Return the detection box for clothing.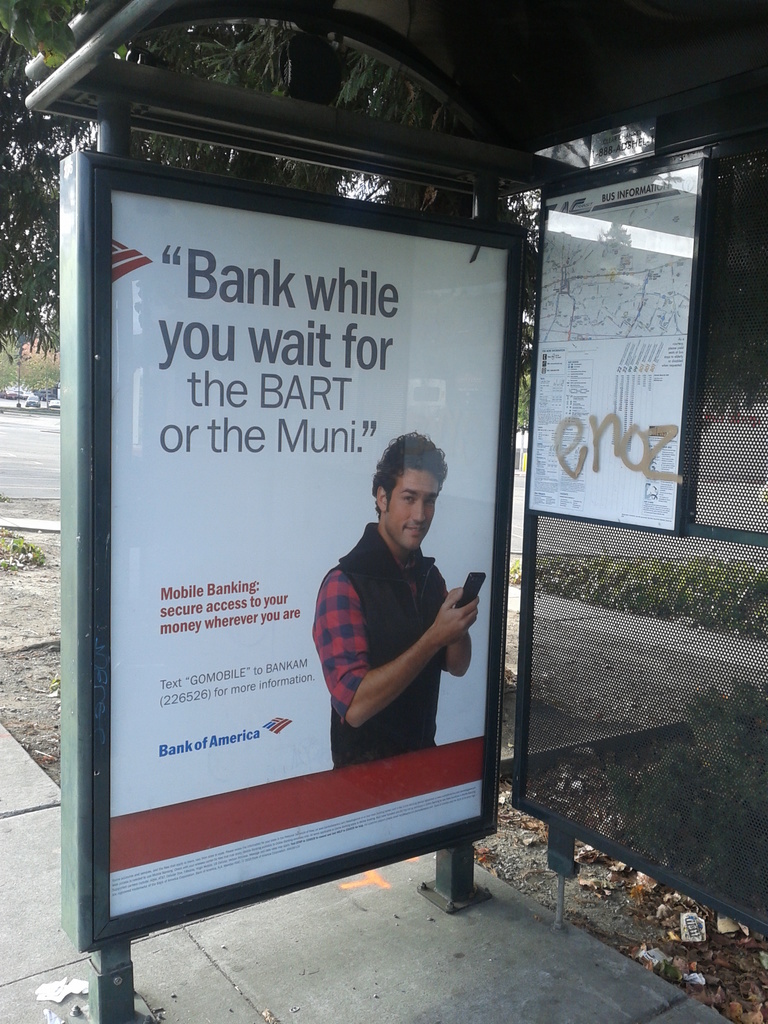
<bbox>306, 498, 475, 756</bbox>.
